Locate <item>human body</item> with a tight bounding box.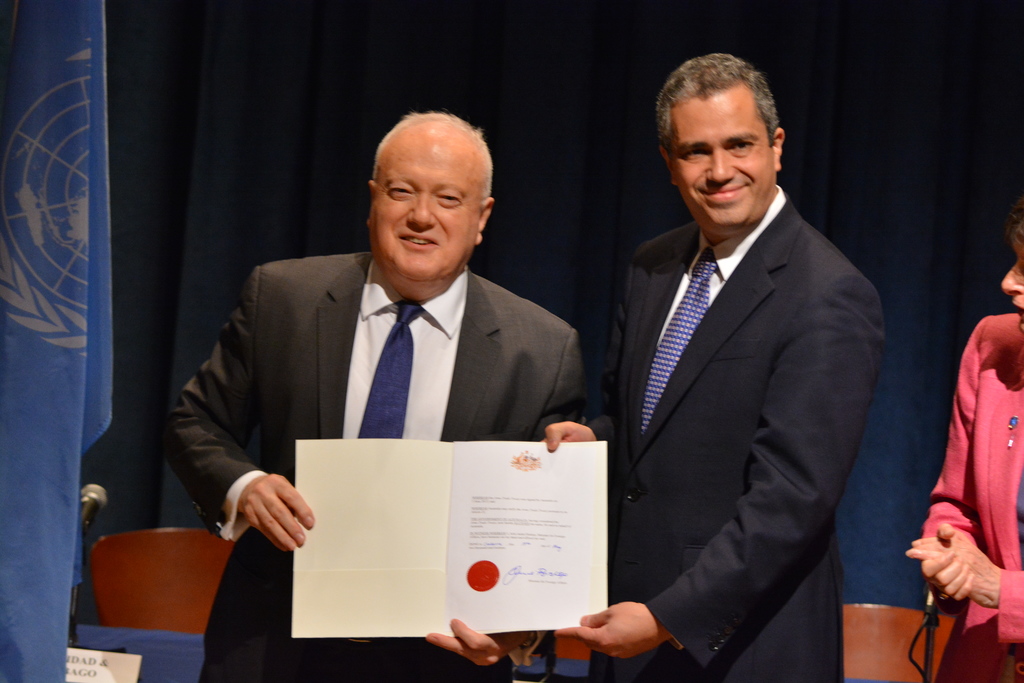
{"left": 186, "top": 135, "right": 614, "bottom": 641}.
